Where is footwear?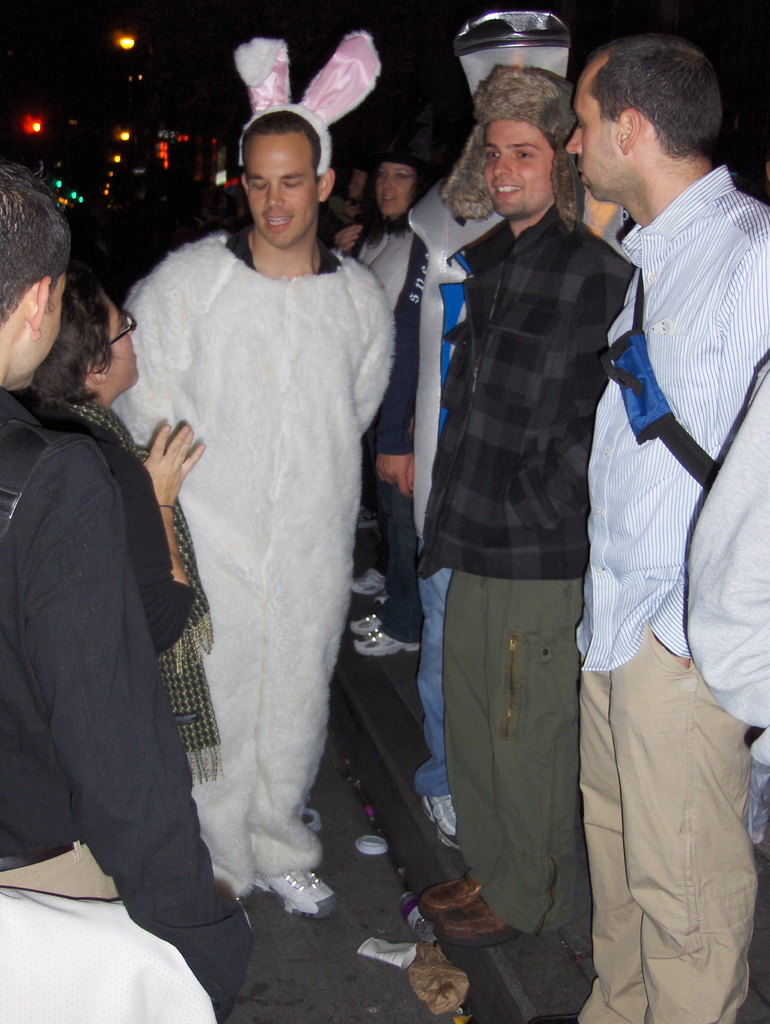
(x1=251, y1=865, x2=347, y2=922).
